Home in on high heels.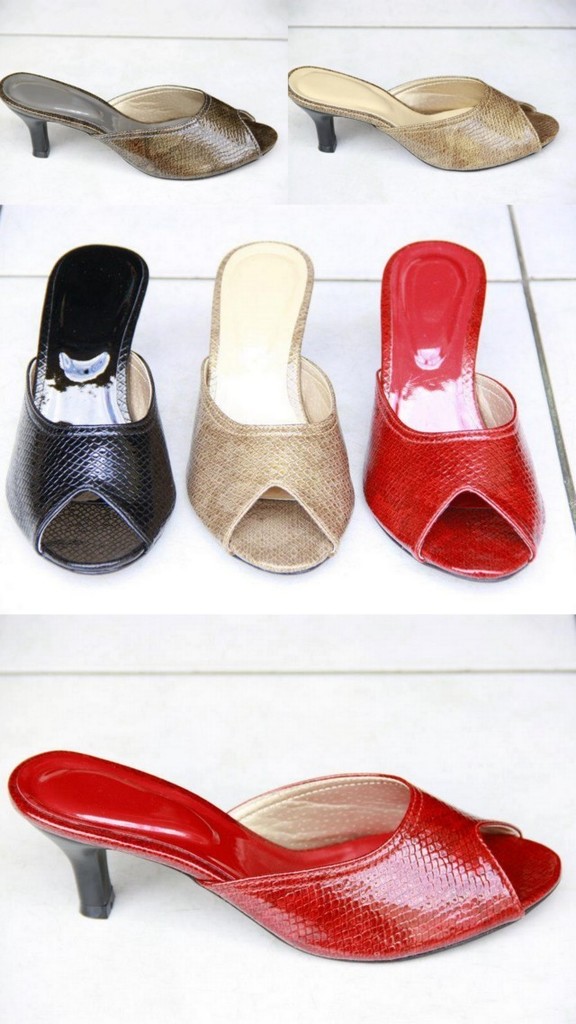
Homed in at 362/240/551/584.
